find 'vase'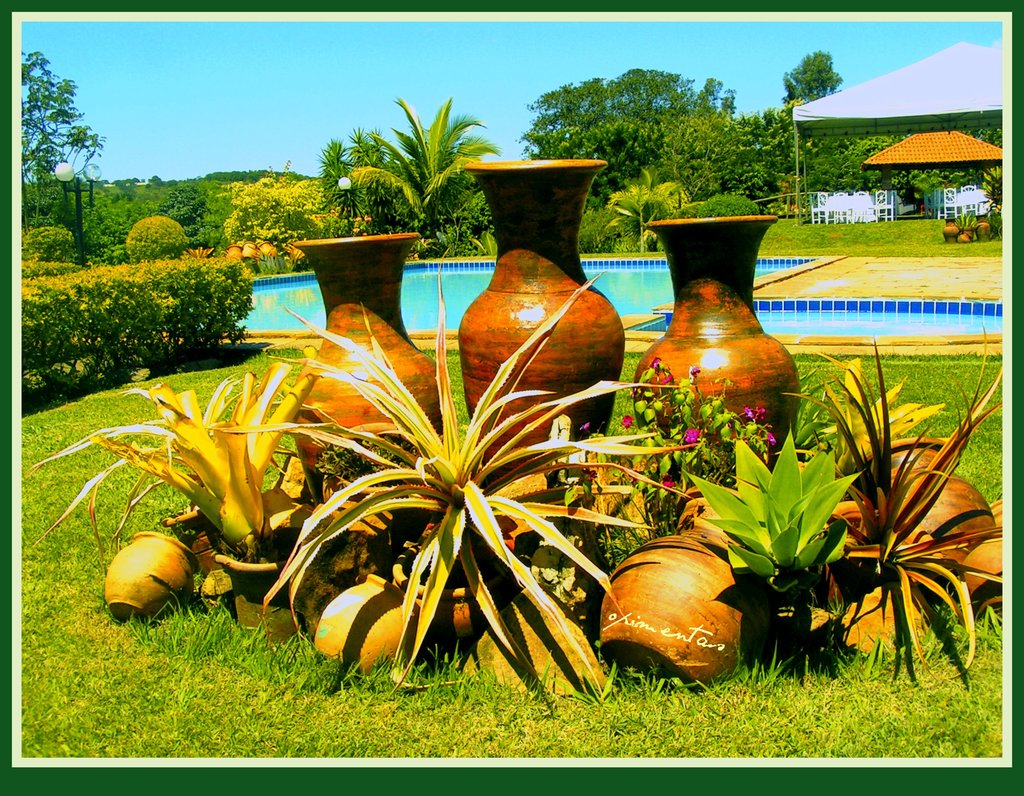
locate(852, 435, 1004, 606)
